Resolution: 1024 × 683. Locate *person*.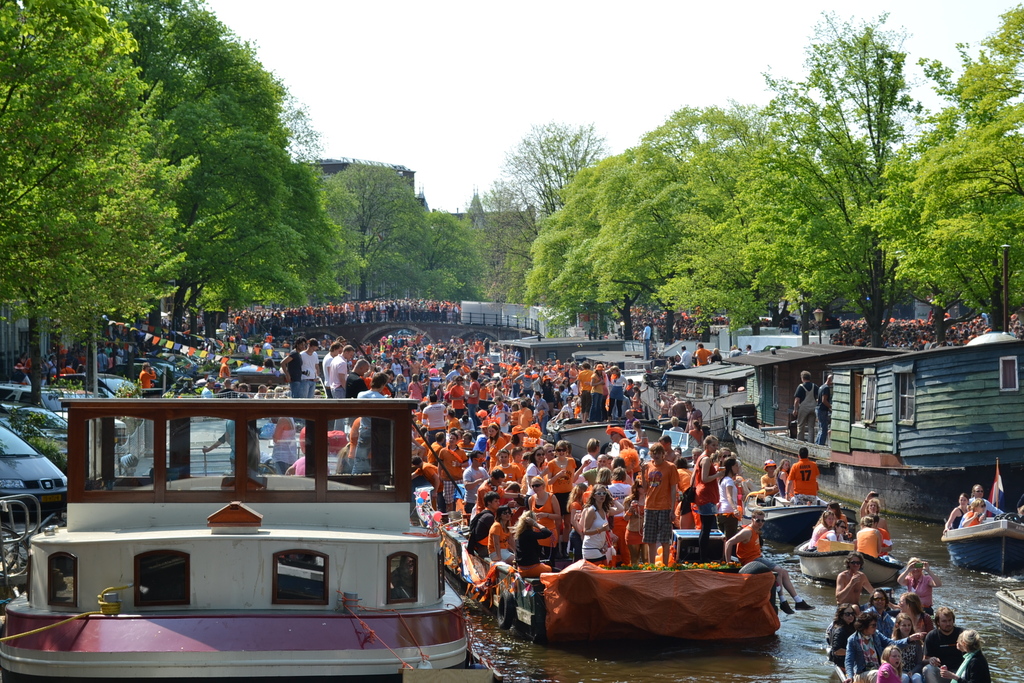
895,591,934,646.
